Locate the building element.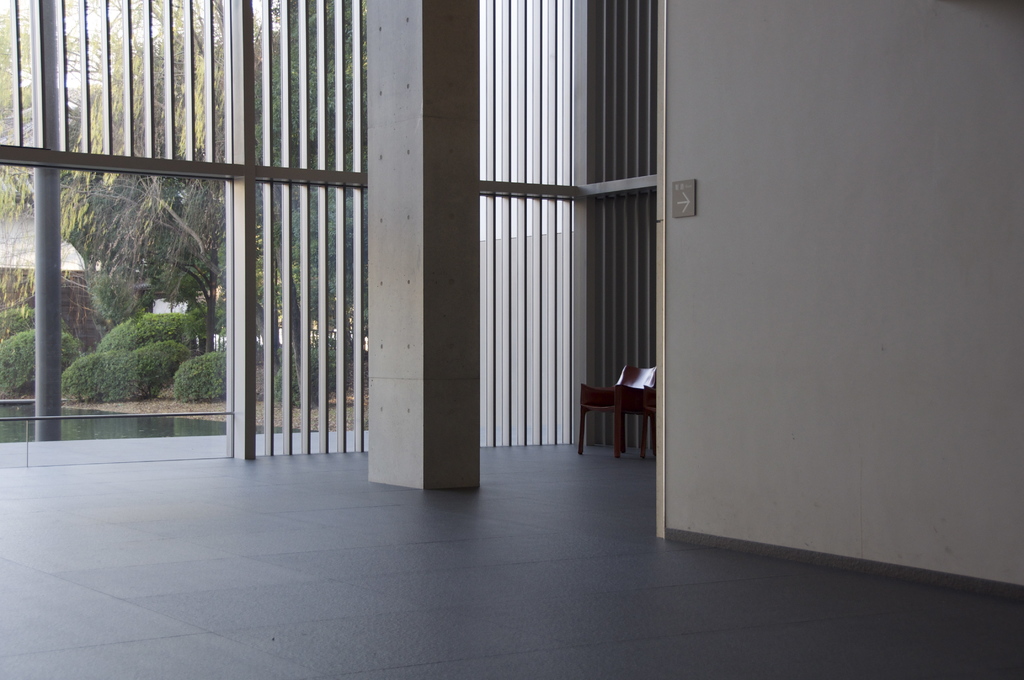
Element bbox: 0, 0, 1023, 676.
